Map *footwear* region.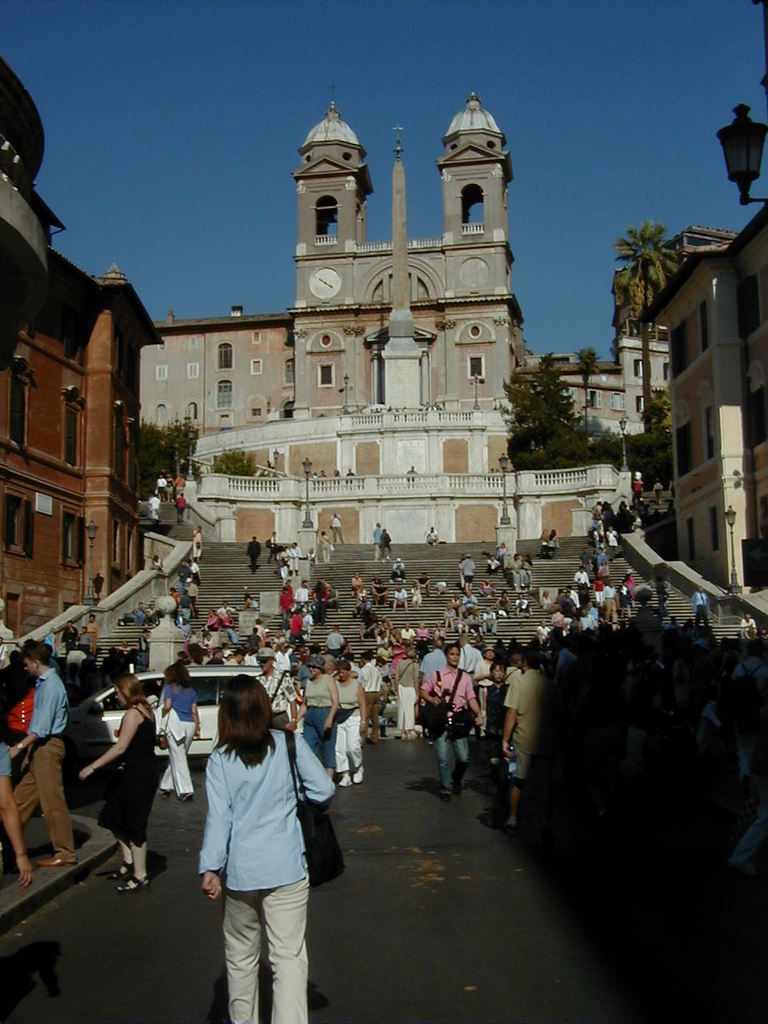
Mapped to (x1=39, y1=854, x2=78, y2=864).
